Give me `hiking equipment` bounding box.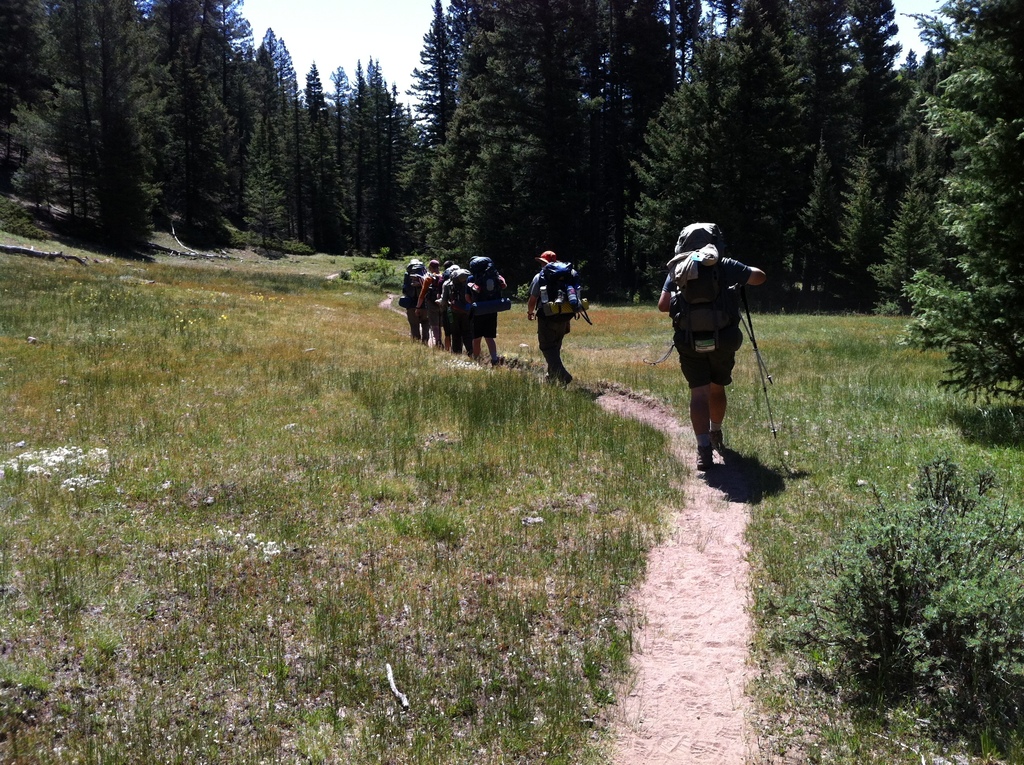
{"x1": 424, "y1": 272, "x2": 442, "y2": 314}.
